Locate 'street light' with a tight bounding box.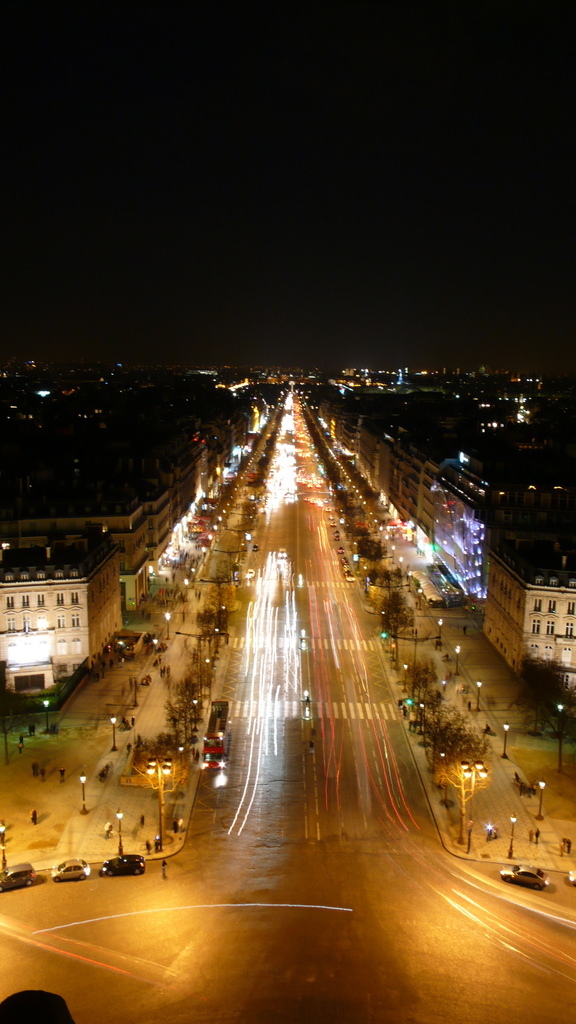
select_region(109, 715, 118, 753).
